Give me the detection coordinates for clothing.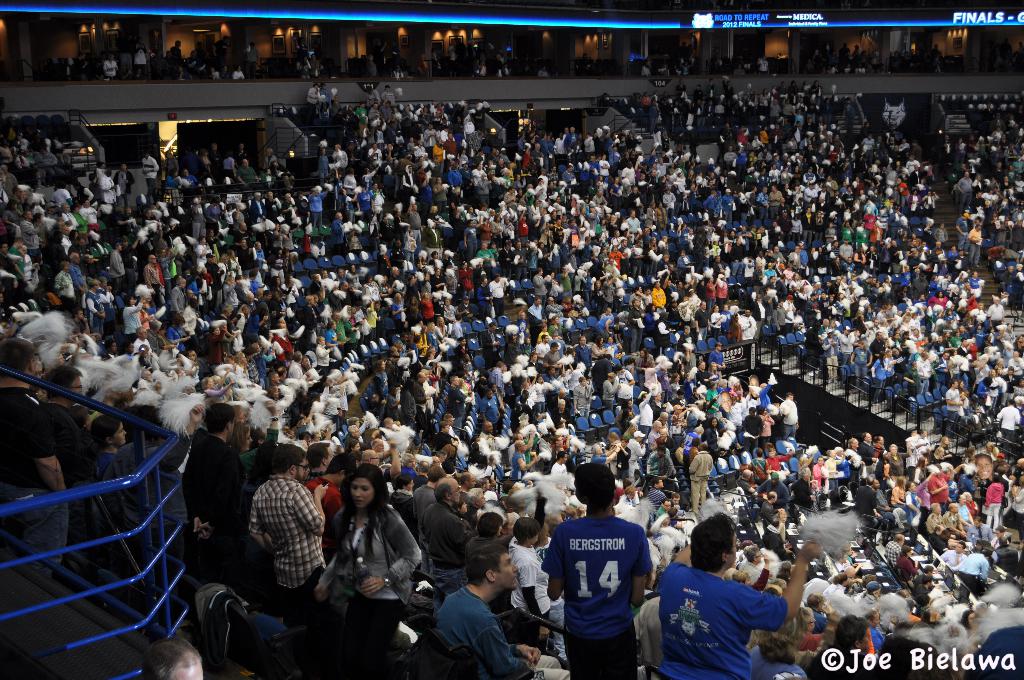
l=224, t=316, r=243, b=340.
